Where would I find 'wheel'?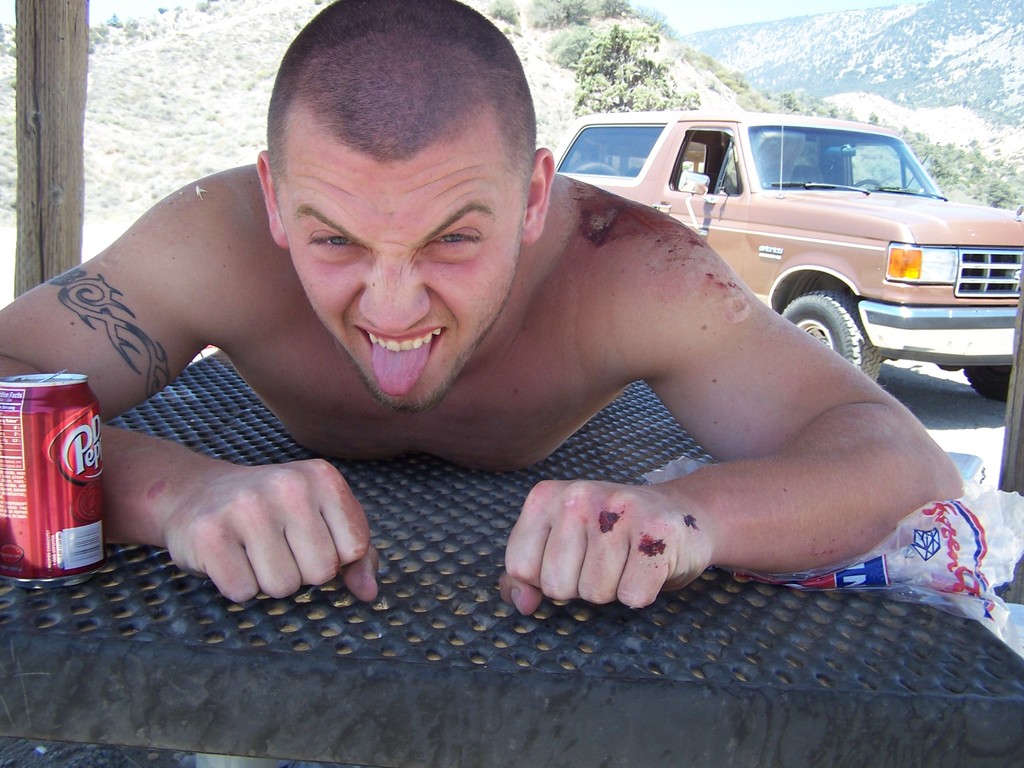
At (960, 362, 1011, 406).
